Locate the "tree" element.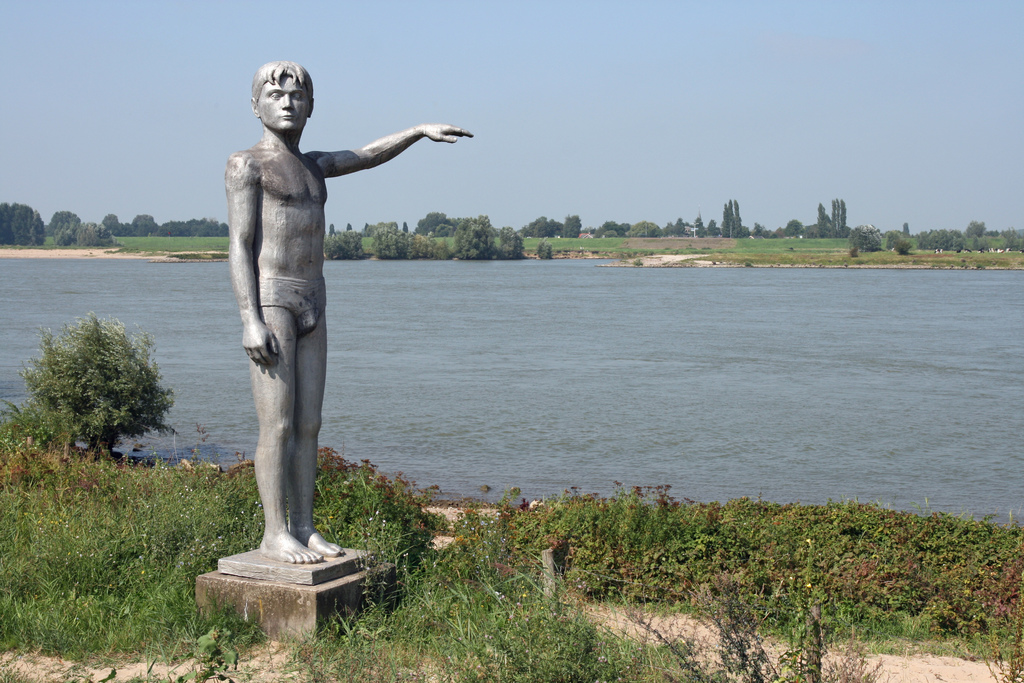
Element bbox: [left=372, top=220, right=440, bottom=258].
